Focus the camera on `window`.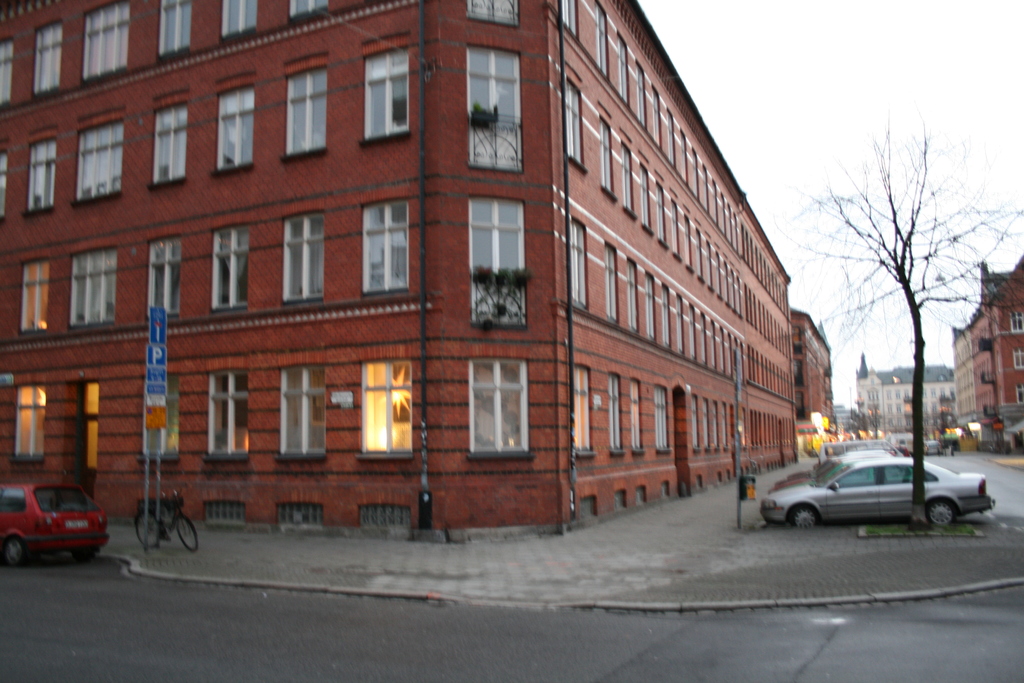
Focus region: x1=20 y1=139 x2=56 y2=215.
